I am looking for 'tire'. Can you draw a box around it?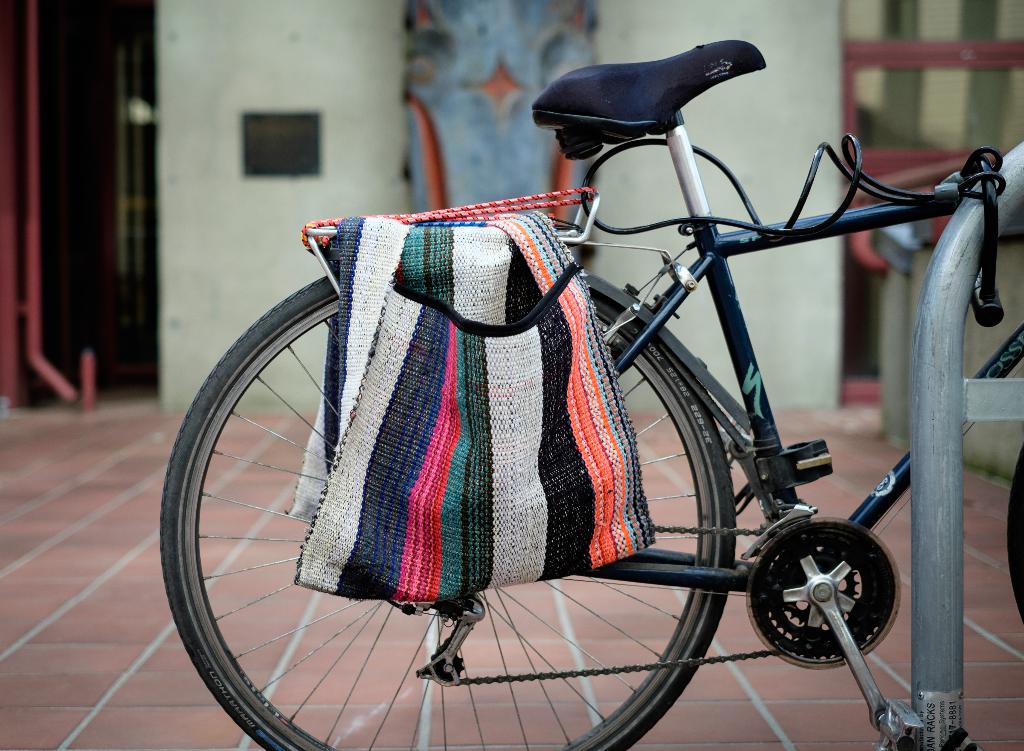
Sure, the bounding box is <box>1005,441,1023,618</box>.
